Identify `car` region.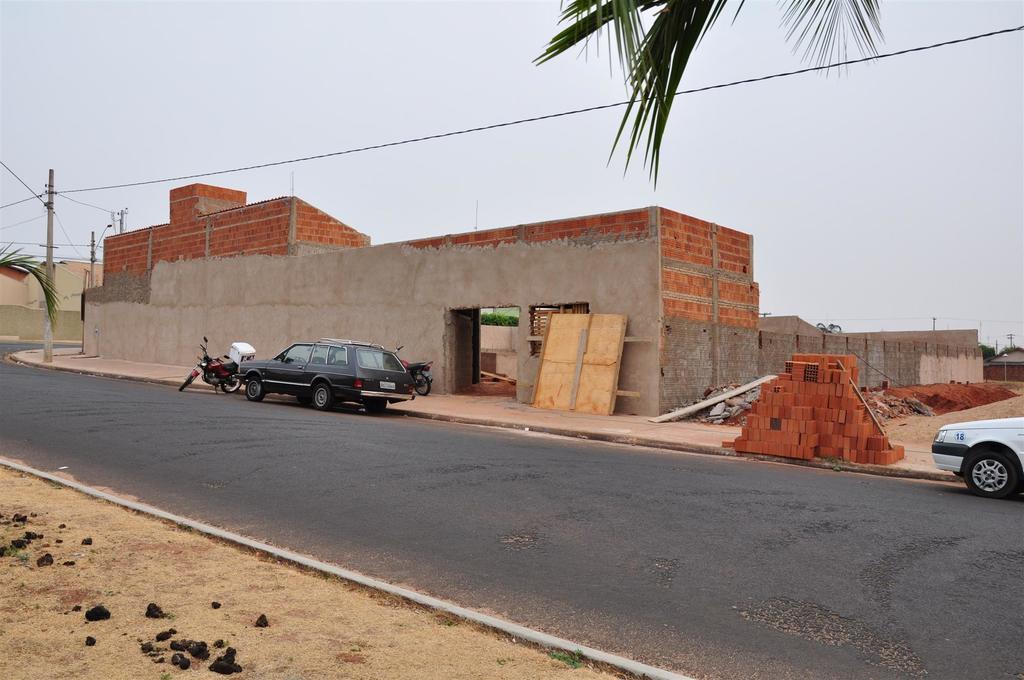
Region: (932, 417, 1023, 498).
